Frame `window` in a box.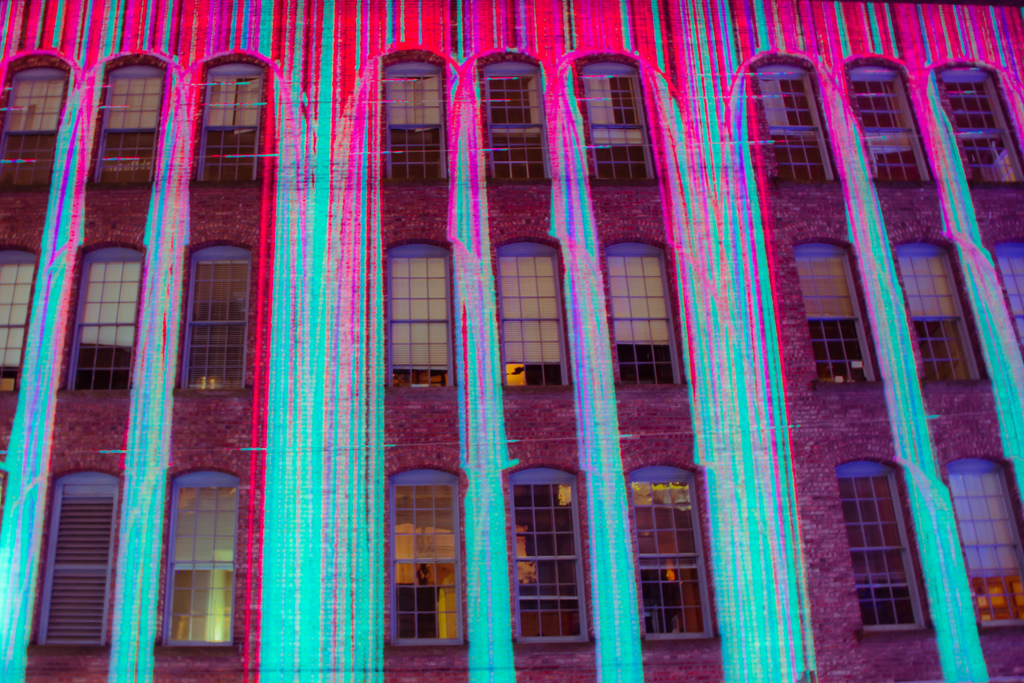
pyautogui.locateOnScreen(0, 466, 6, 544).
